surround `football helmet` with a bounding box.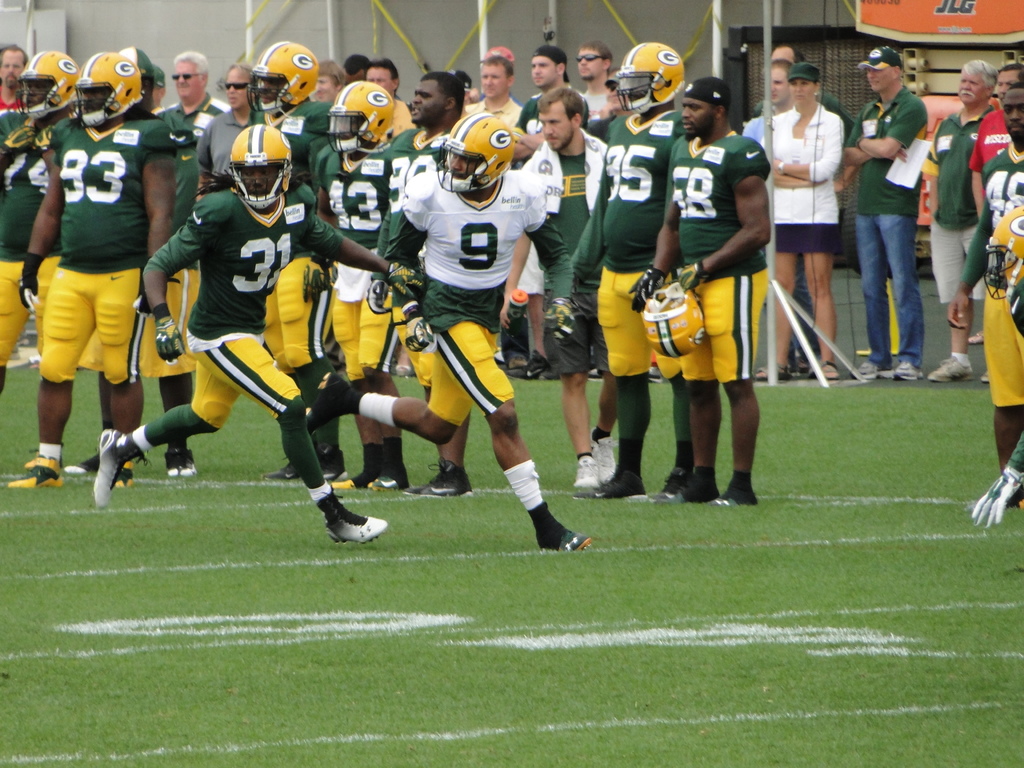
bbox(222, 122, 294, 207).
